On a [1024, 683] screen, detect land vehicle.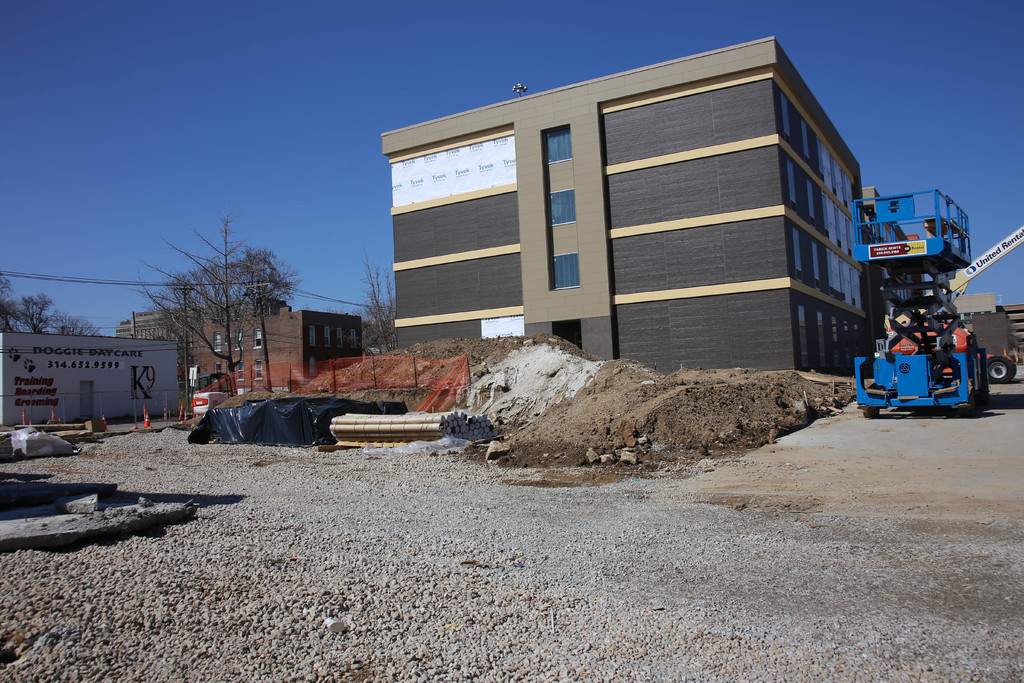
892,218,1023,380.
